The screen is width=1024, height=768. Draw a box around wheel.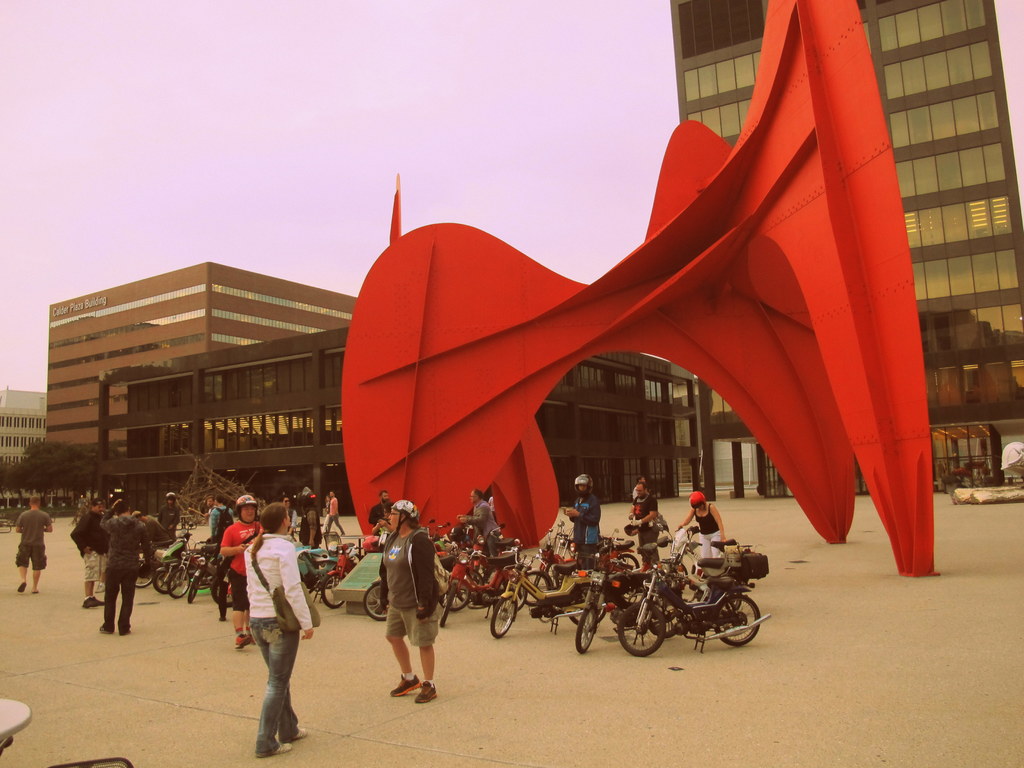
BBox(648, 600, 681, 636).
